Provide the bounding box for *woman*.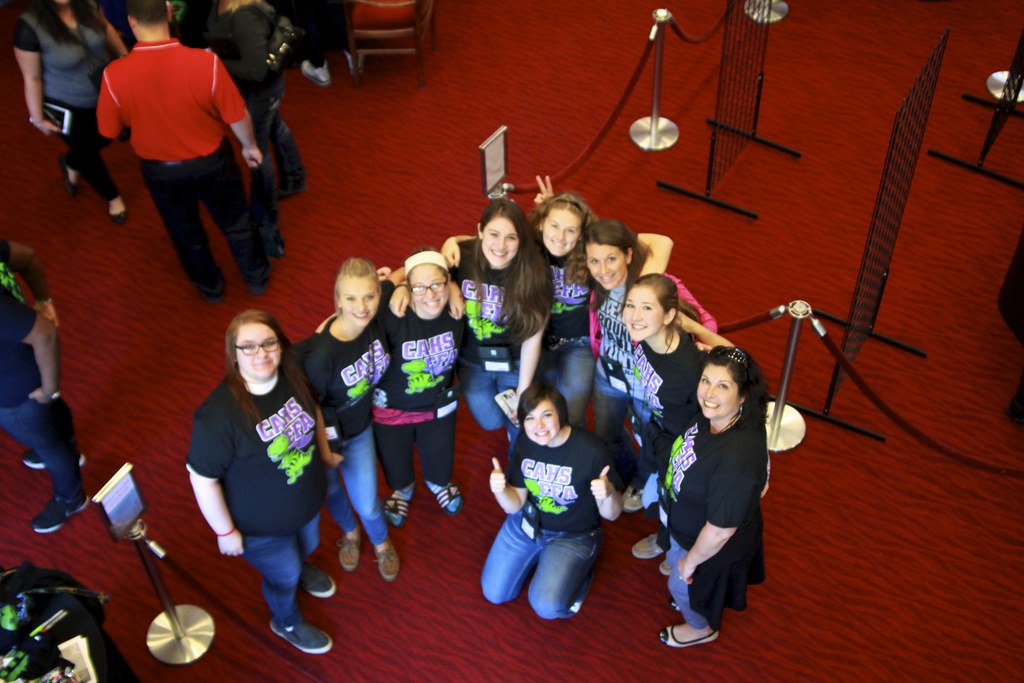
x1=211, y1=0, x2=312, y2=256.
